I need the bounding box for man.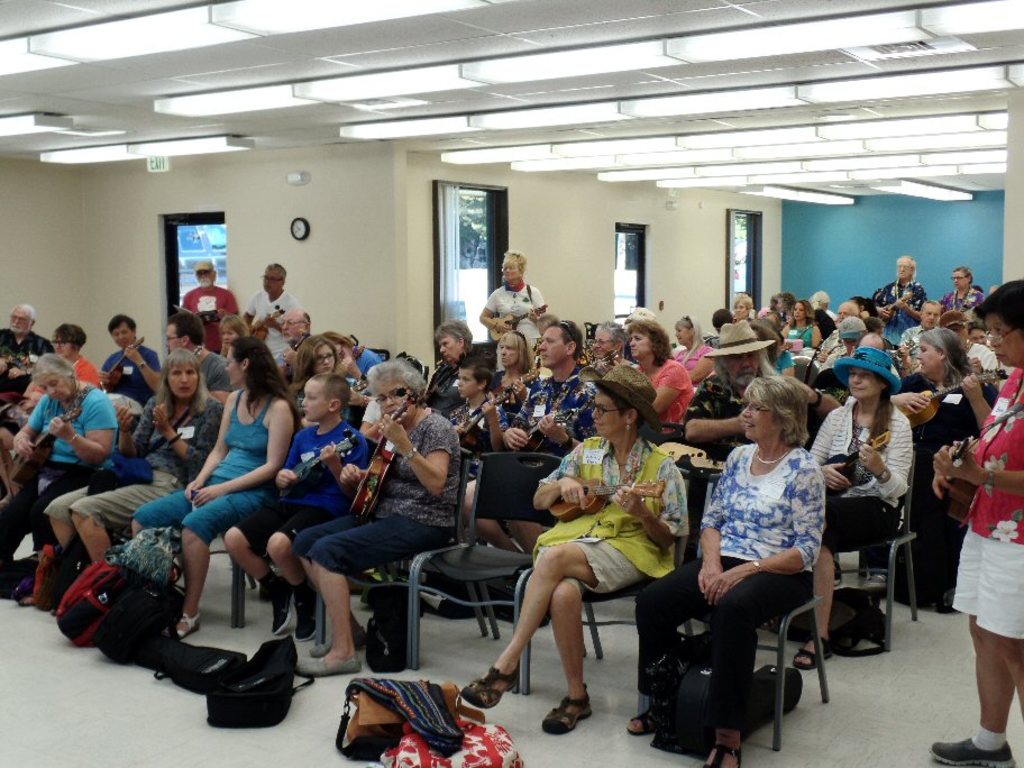
Here it is: x1=99 y1=314 x2=159 y2=444.
